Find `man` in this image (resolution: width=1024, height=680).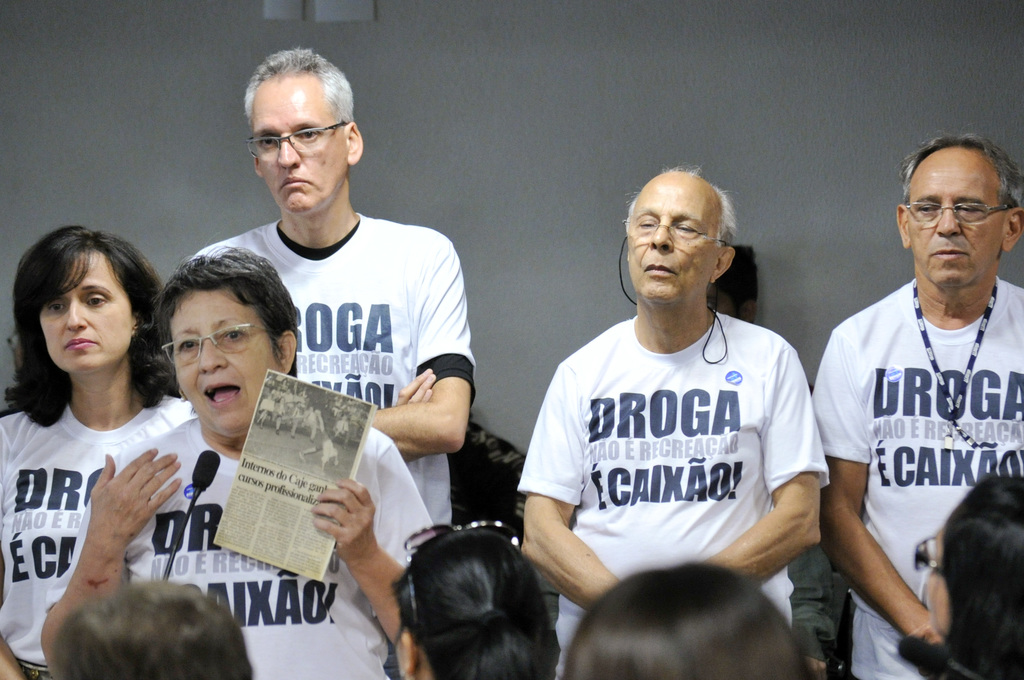
BBox(816, 127, 1021, 679).
